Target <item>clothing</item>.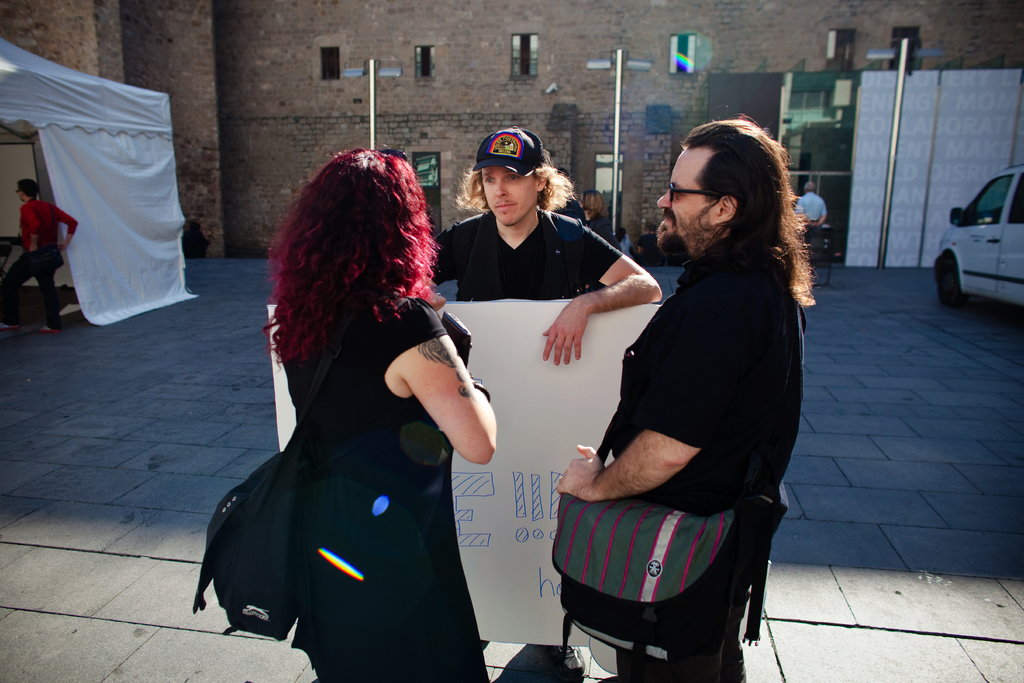
Target region: box(431, 205, 625, 299).
